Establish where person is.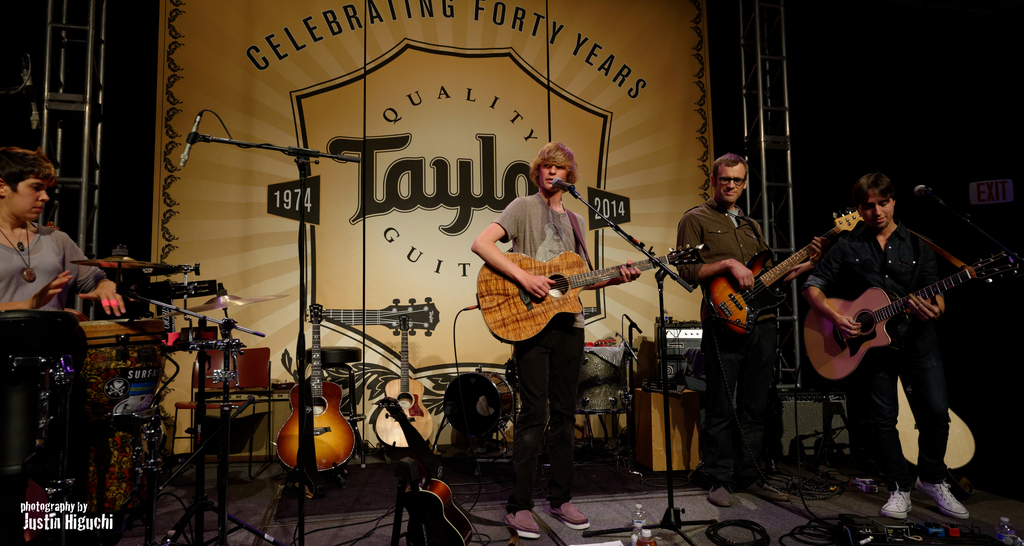
Established at locate(679, 149, 819, 508).
